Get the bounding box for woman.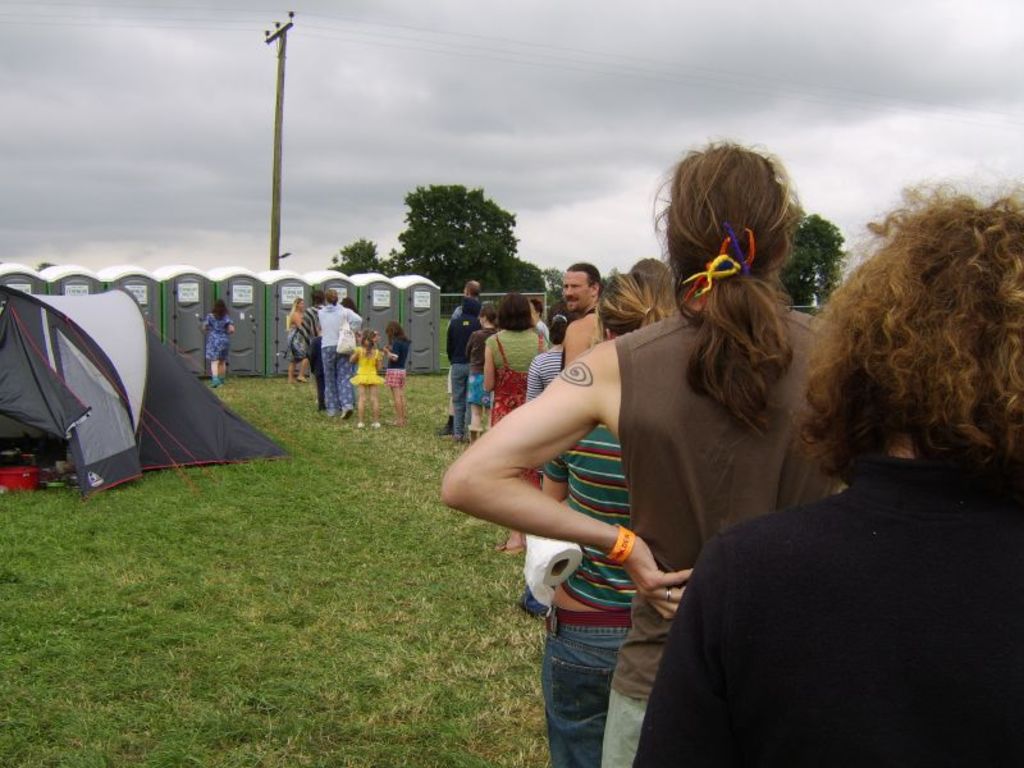
crop(283, 291, 308, 383).
